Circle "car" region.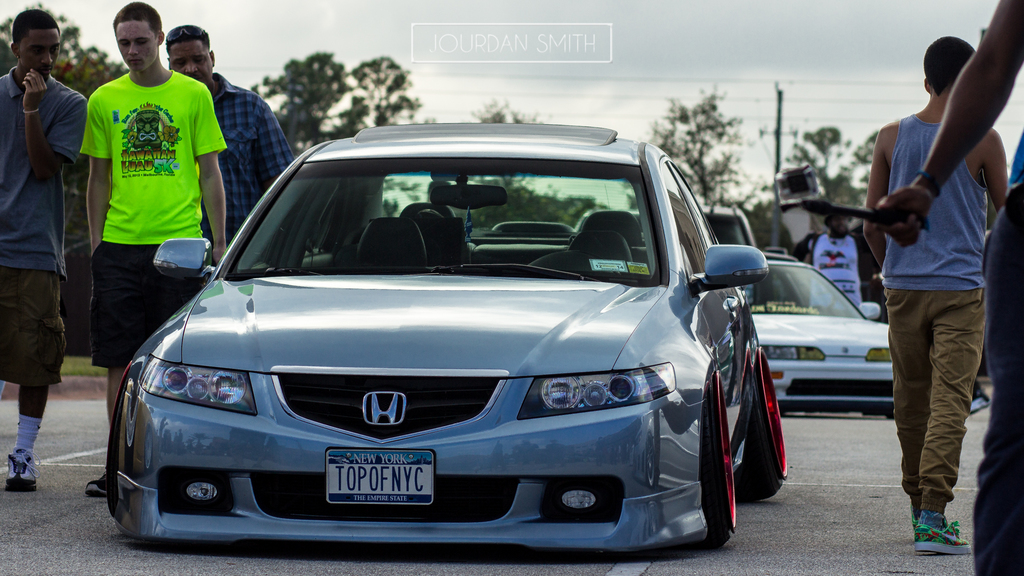
Region: <box>700,200,755,250</box>.
